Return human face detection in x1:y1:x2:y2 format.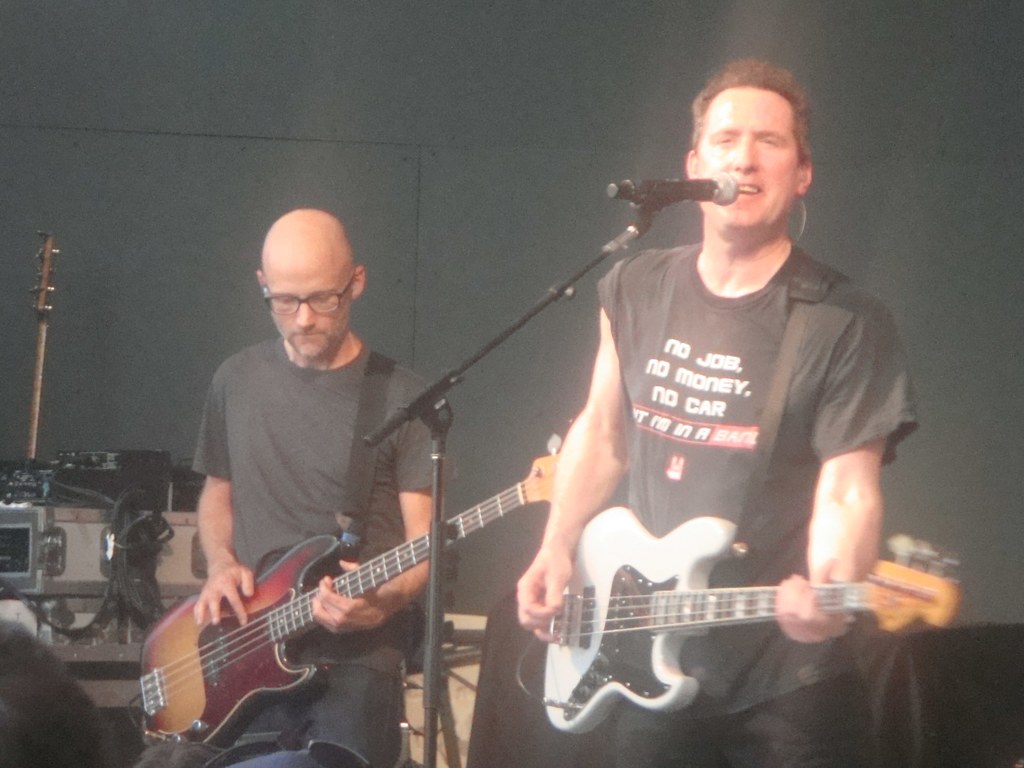
272:252:357:365.
